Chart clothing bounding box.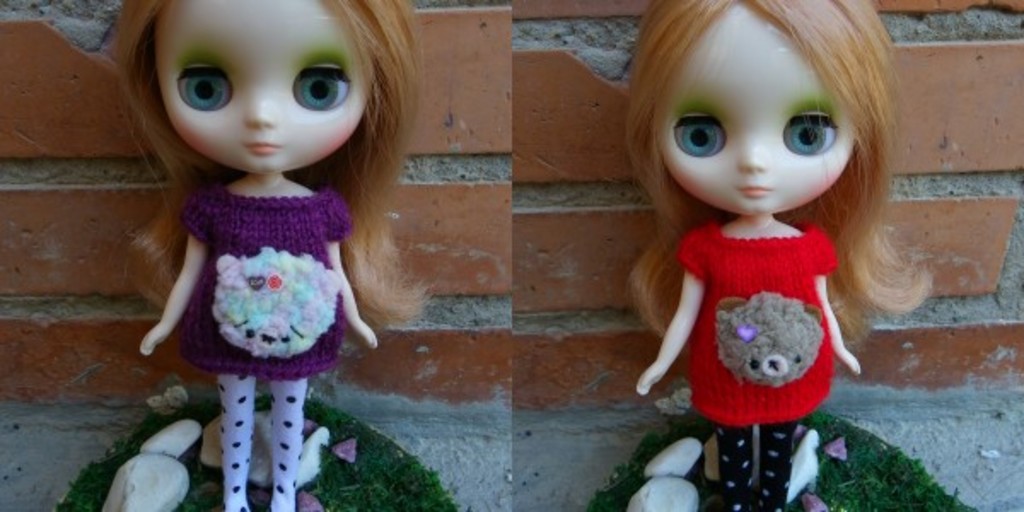
Charted: {"x1": 181, "y1": 189, "x2": 353, "y2": 372}.
